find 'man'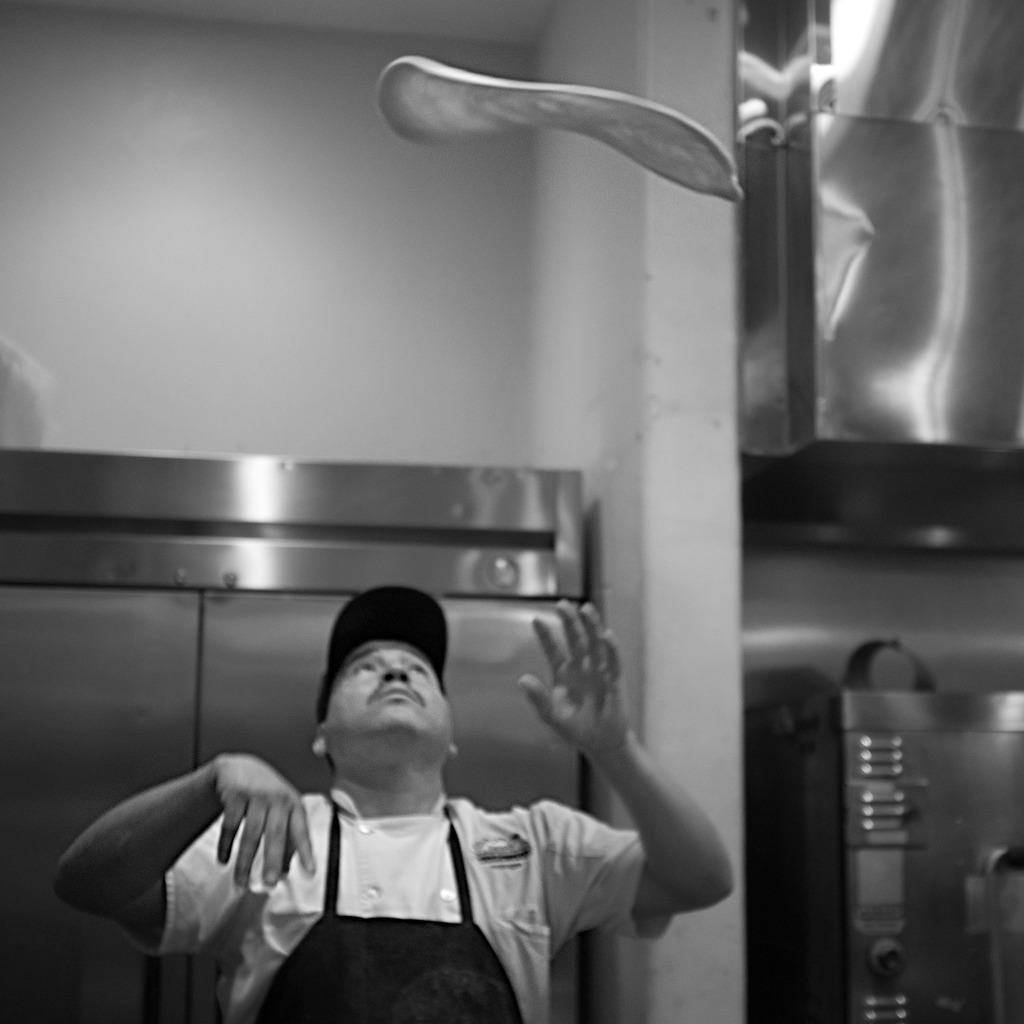
BBox(58, 602, 735, 1023)
